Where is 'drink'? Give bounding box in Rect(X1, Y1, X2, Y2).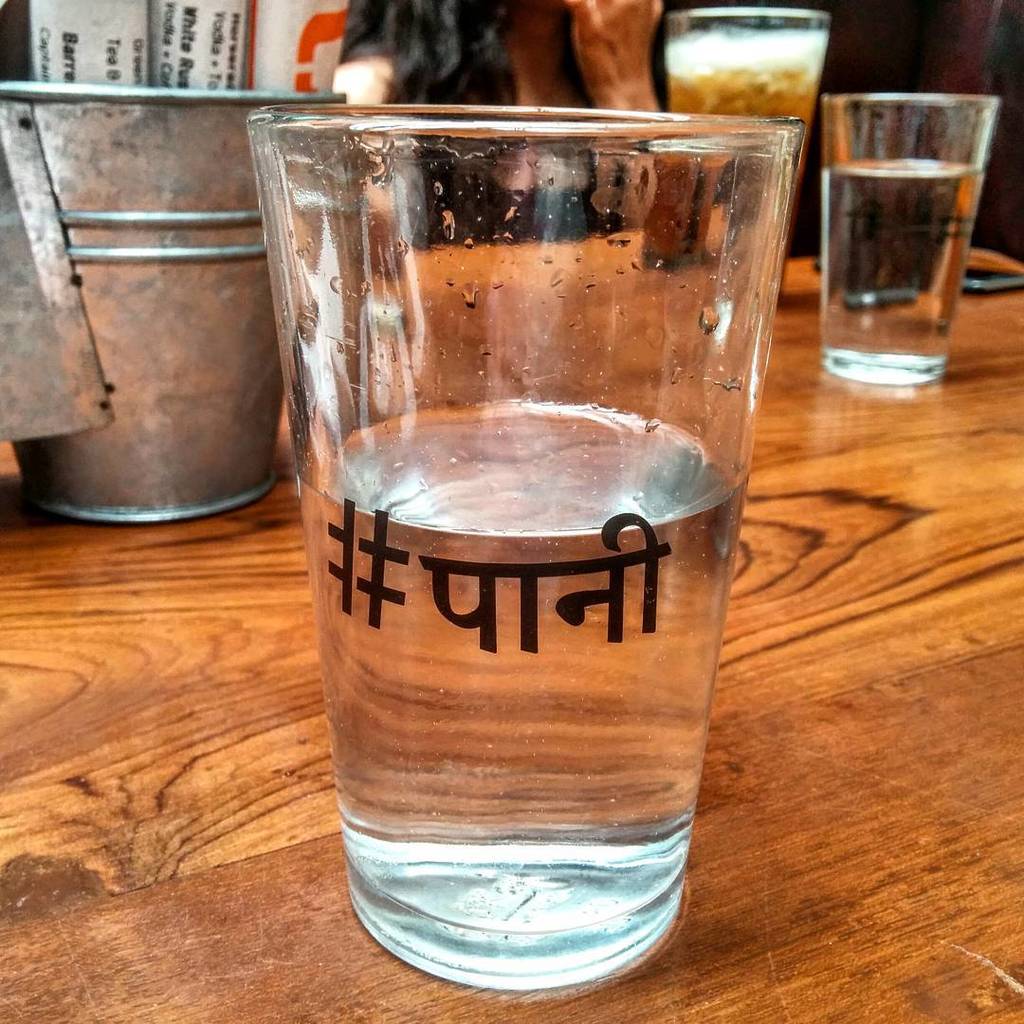
Rect(640, 27, 822, 260).
